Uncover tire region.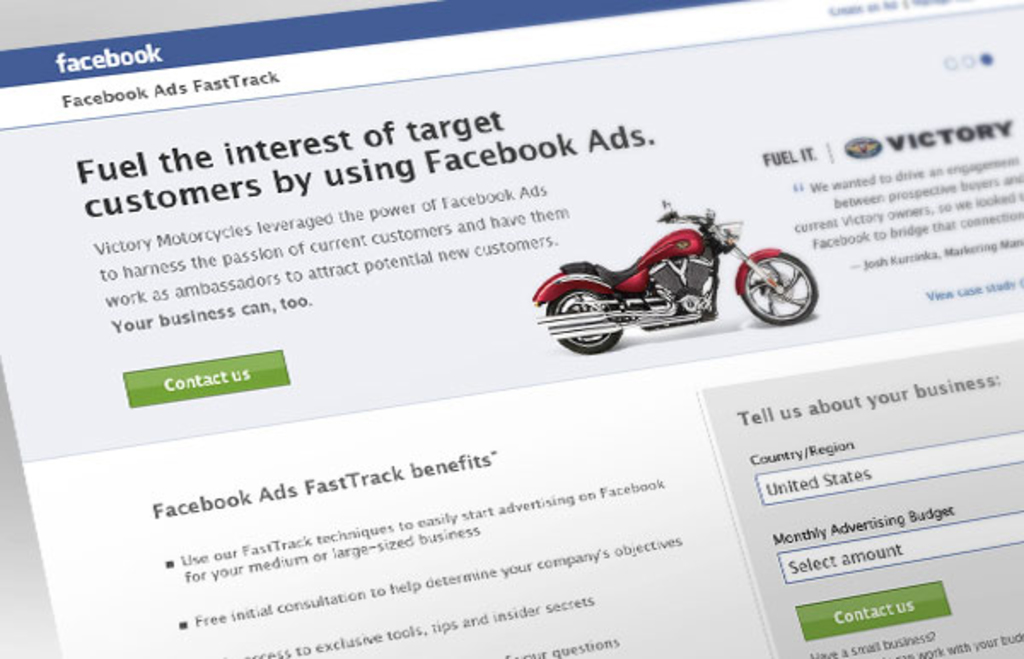
Uncovered: [546,292,623,353].
